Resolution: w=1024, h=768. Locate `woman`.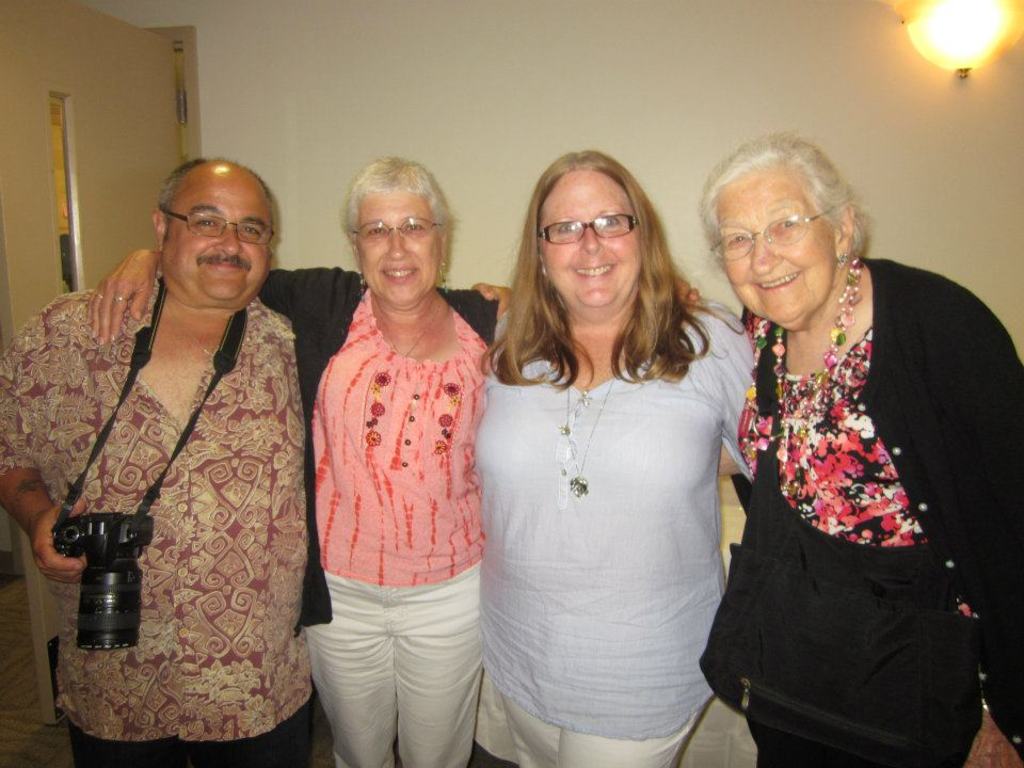
pyautogui.locateOnScreen(87, 153, 521, 767).
